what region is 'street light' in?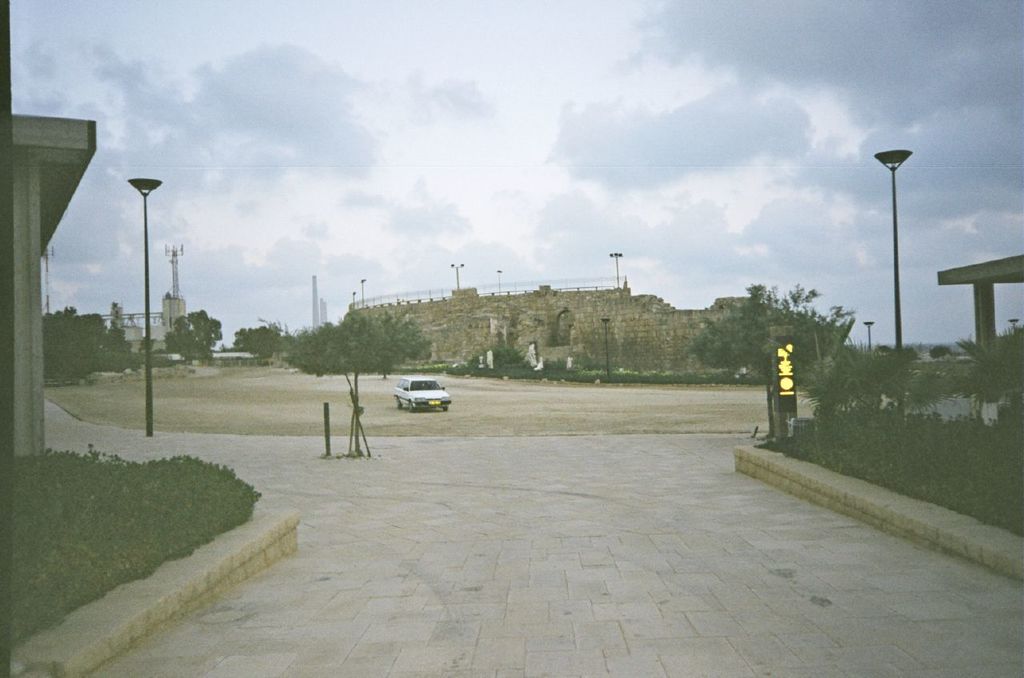
bbox(445, 254, 467, 289).
